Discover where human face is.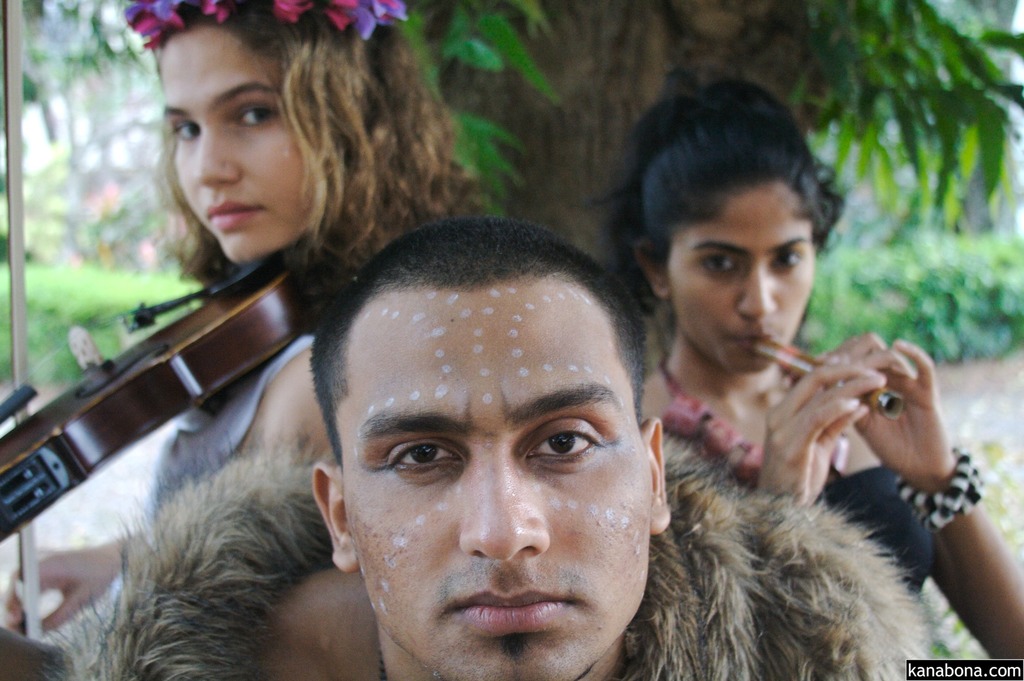
Discovered at 667/185/814/370.
